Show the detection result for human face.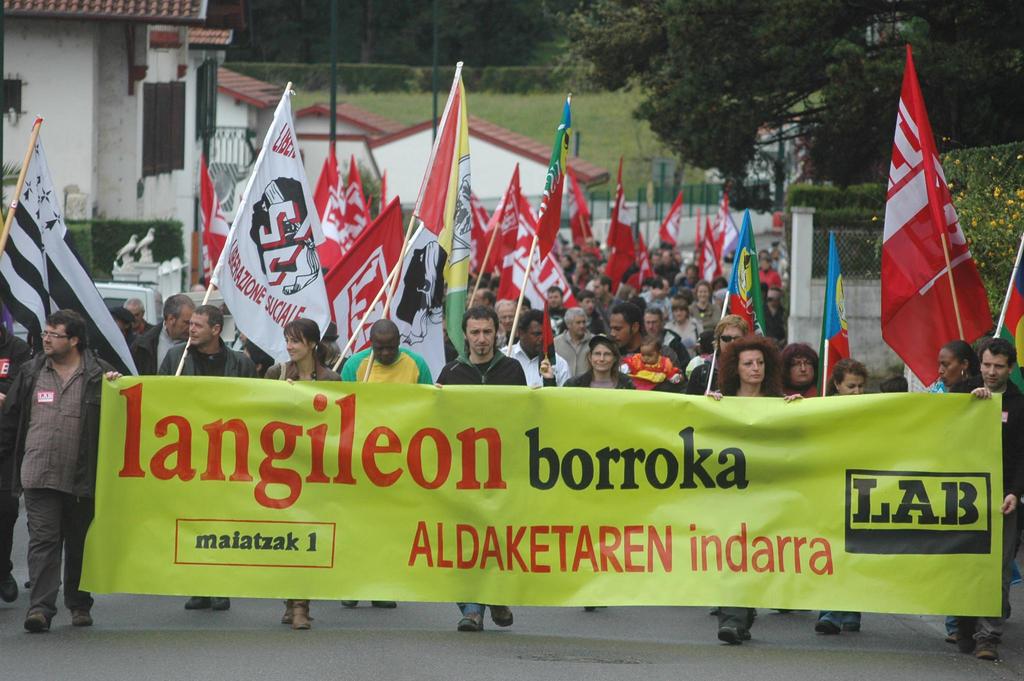
(43,324,70,354).
